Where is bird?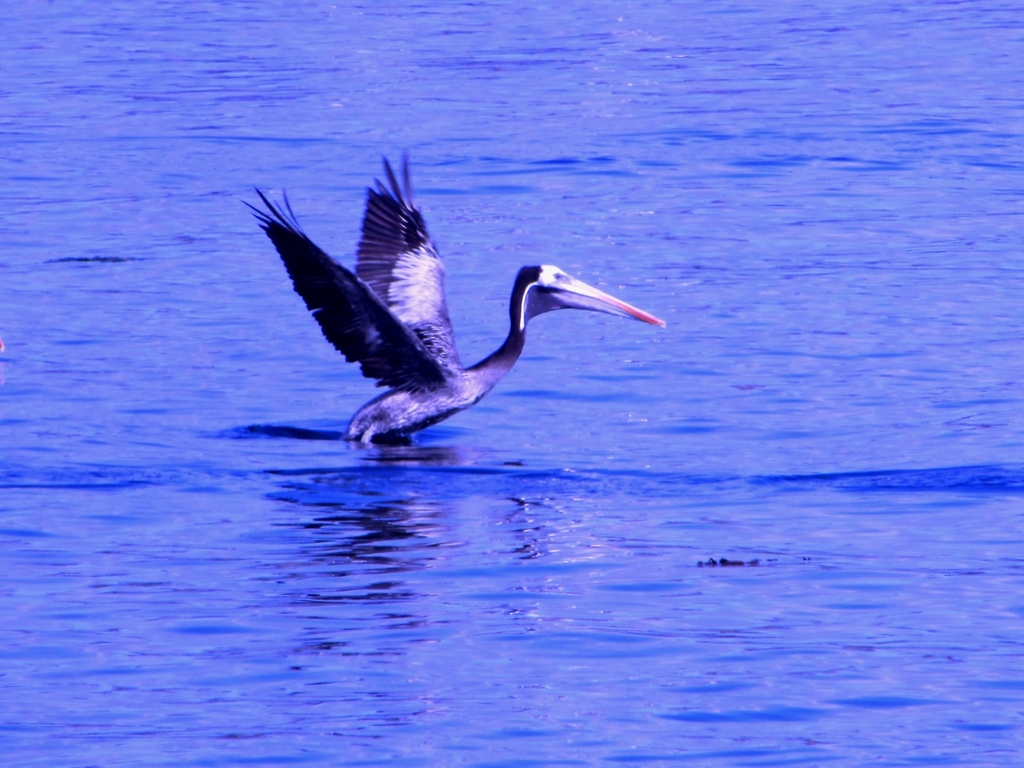
<region>226, 158, 661, 462</region>.
